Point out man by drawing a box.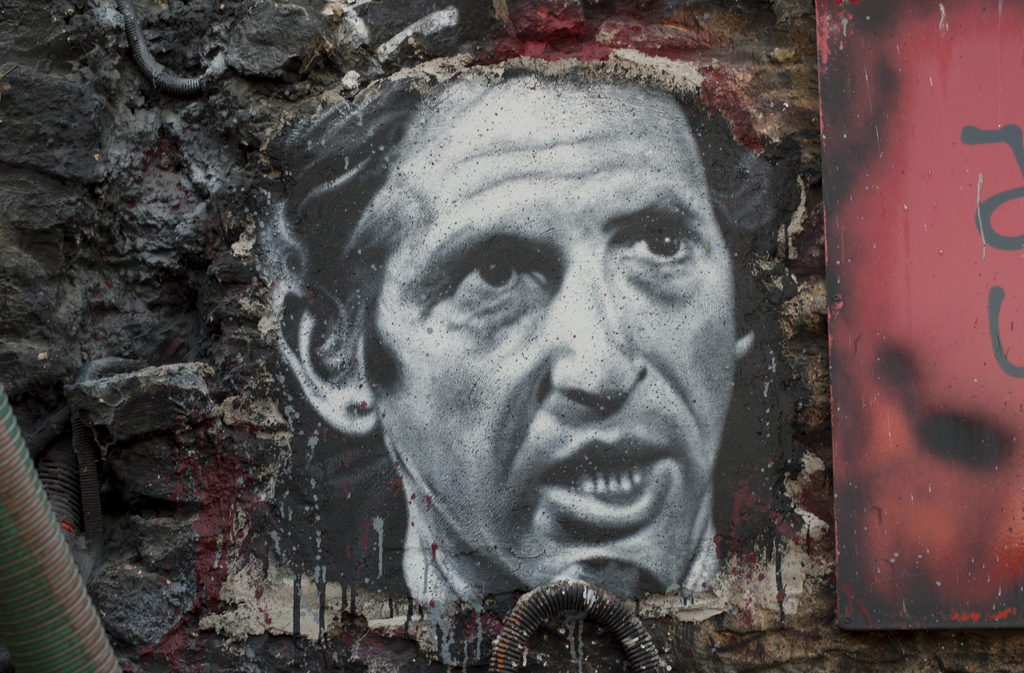
[x1=200, y1=68, x2=871, y2=665].
